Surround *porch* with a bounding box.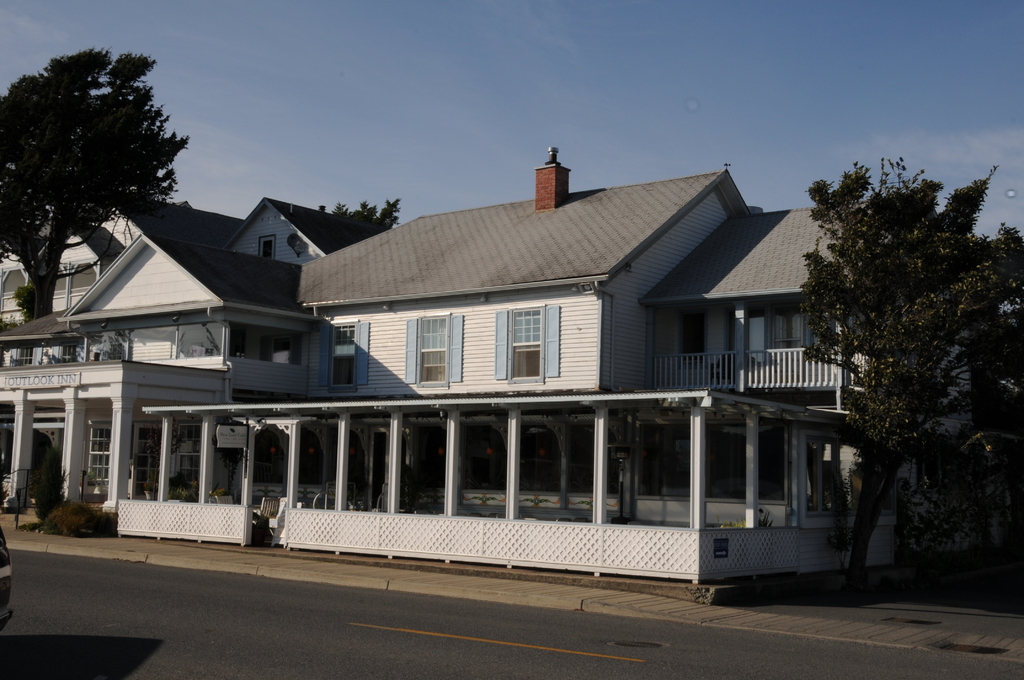
{"x1": 14, "y1": 446, "x2": 110, "y2": 518}.
